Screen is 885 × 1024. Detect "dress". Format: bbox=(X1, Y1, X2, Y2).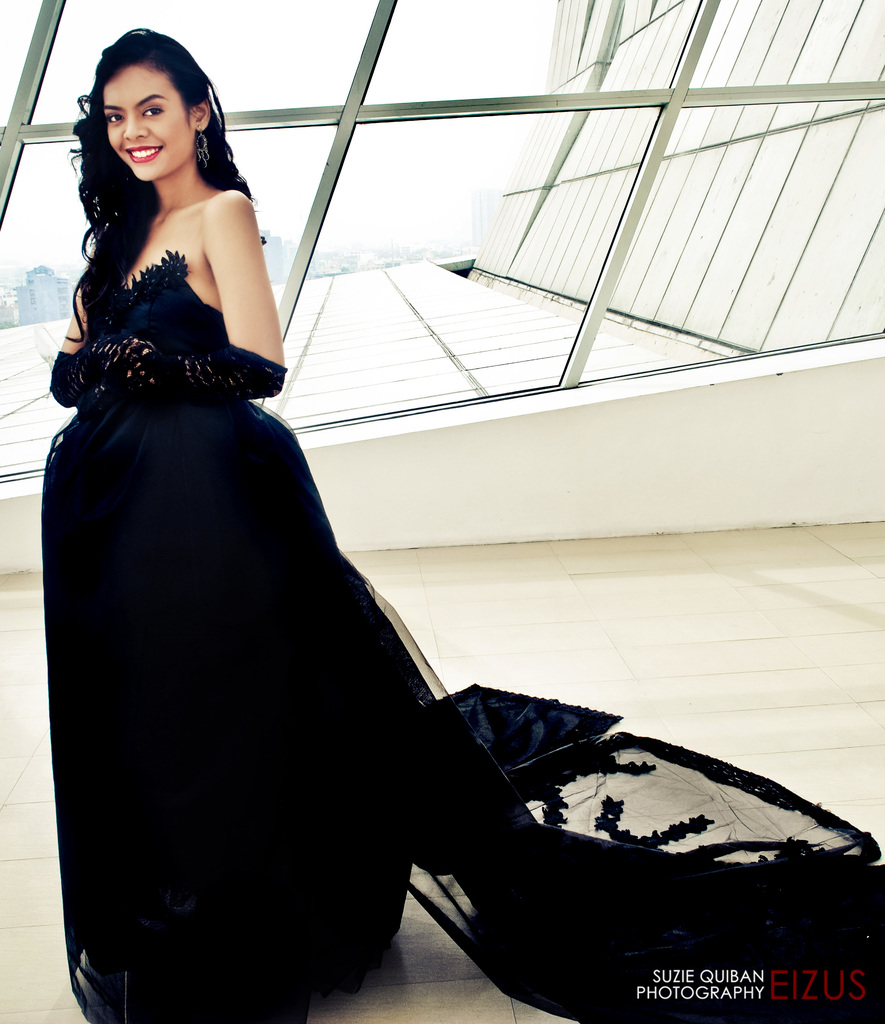
bbox=(34, 243, 884, 1023).
